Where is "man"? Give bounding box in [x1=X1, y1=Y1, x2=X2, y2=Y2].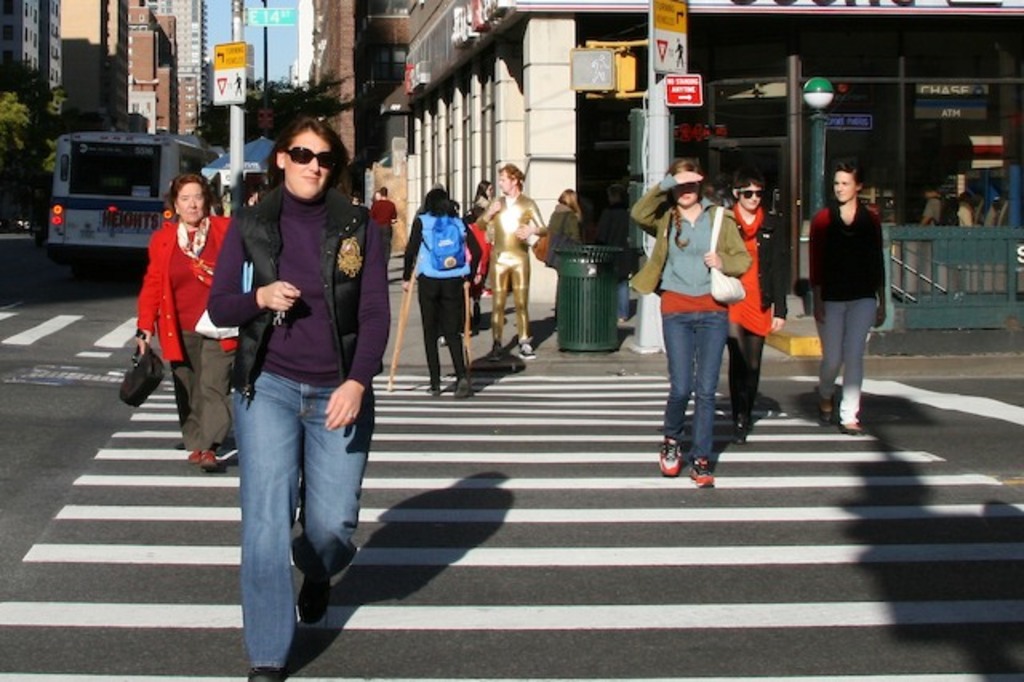
[x1=370, y1=187, x2=398, y2=283].
